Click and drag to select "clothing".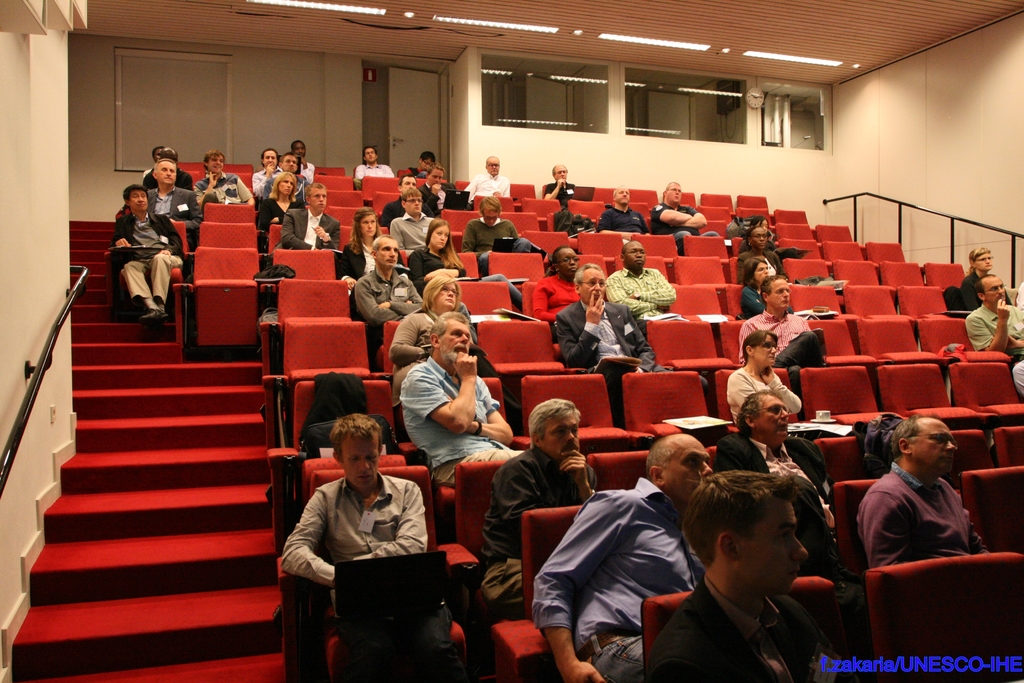
Selection: 300:158:314:186.
